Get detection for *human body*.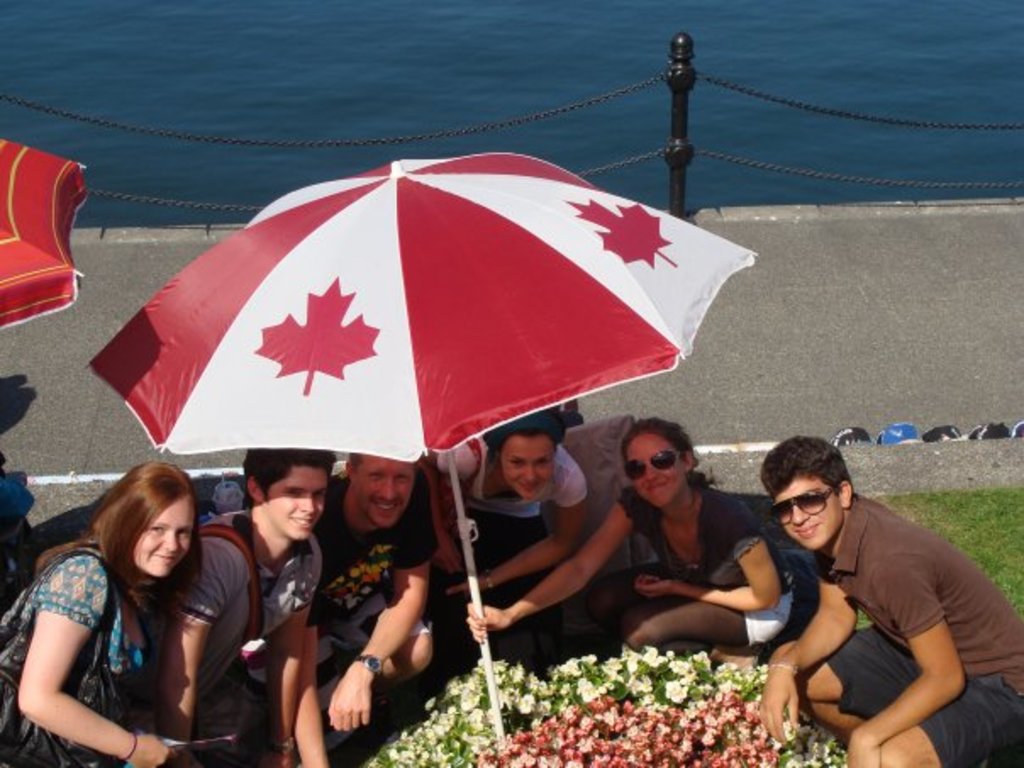
Detection: bbox=(751, 451, 1004, 765).
